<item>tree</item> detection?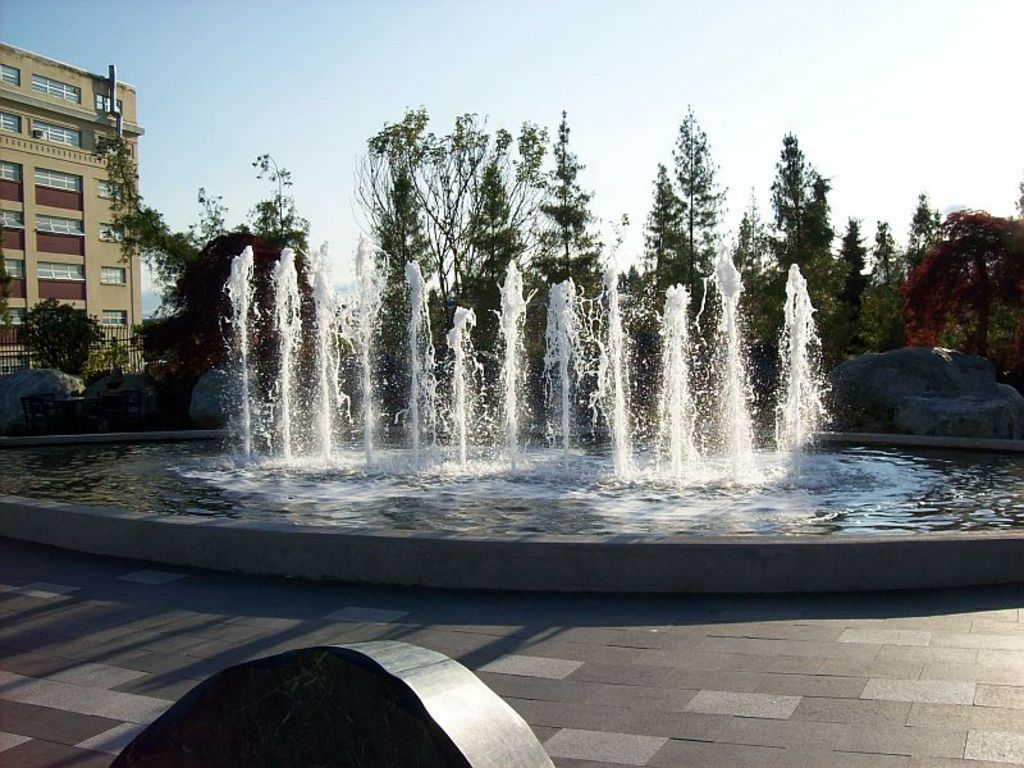
[left=530, top=108, right=600, bottom=296]
